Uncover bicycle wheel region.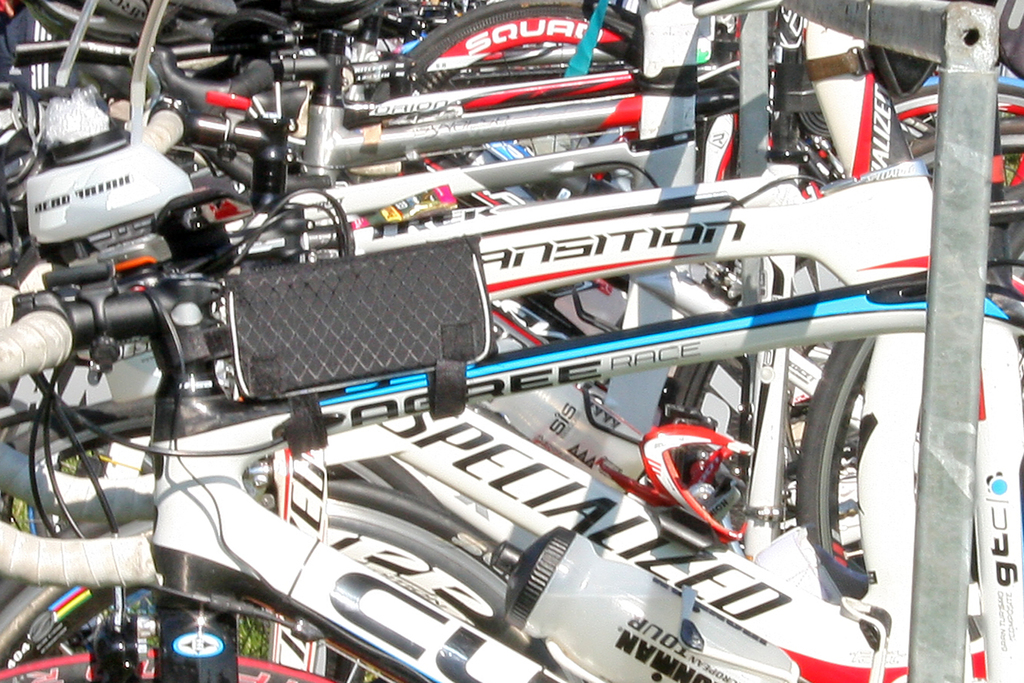
Uncovered: 794,342,881,609.
